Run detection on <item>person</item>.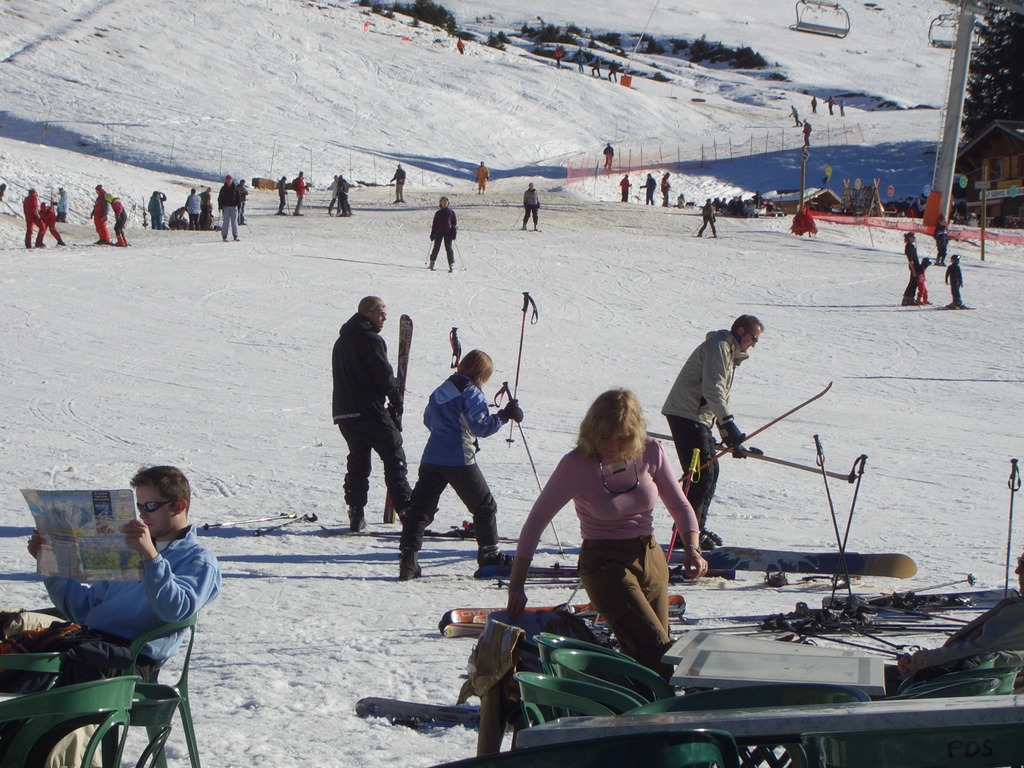
Result: 476/162/491/199.
